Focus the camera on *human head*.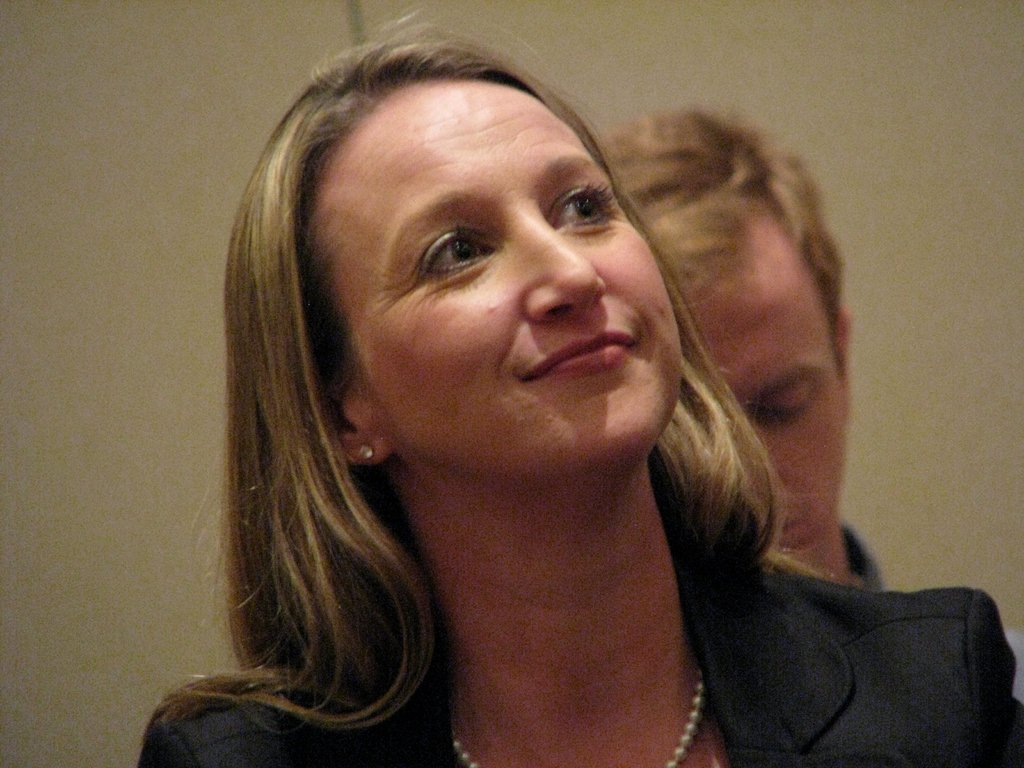
Focus region: [left=307, top=22, right=688, bottom=527].
